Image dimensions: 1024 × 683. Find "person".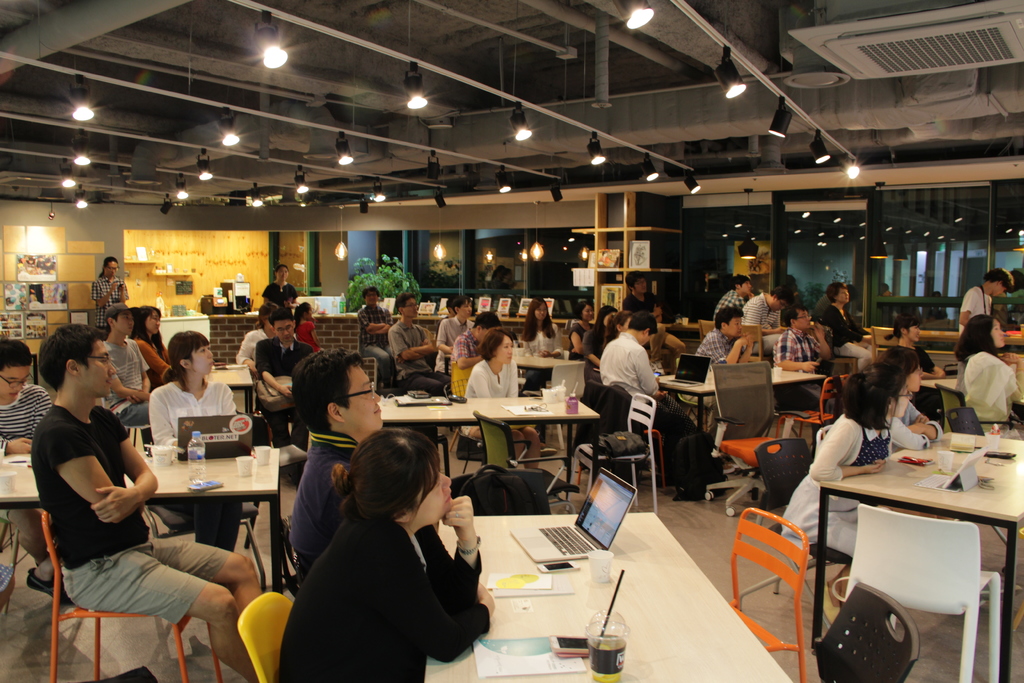
bbox=[0, 332, 63, 601].
